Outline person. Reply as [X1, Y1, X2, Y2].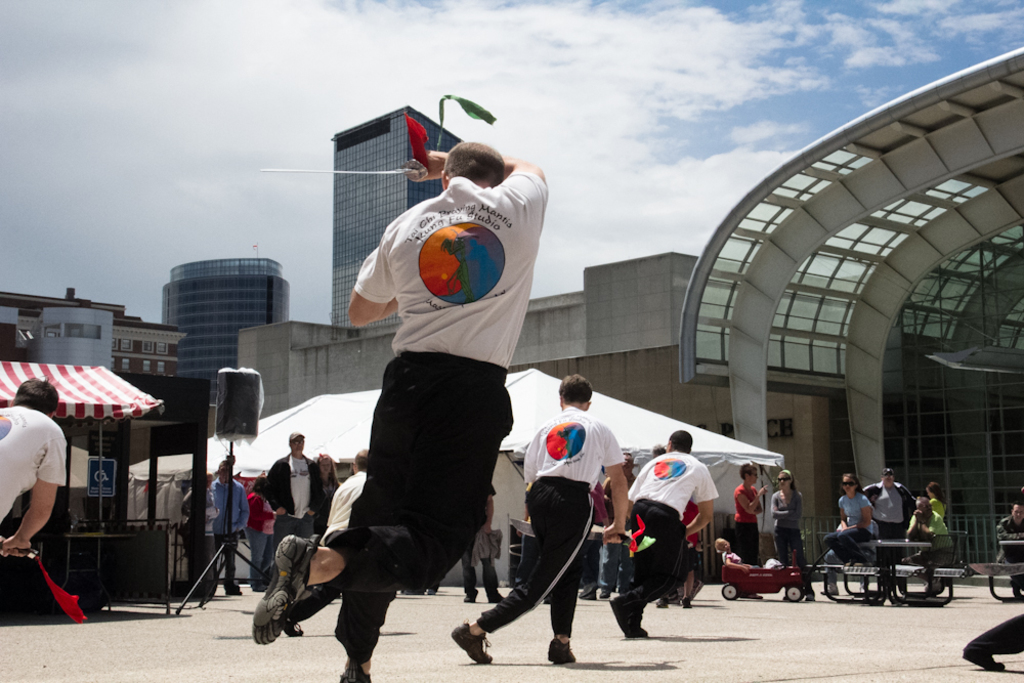
[3, 373, 67, 551].
